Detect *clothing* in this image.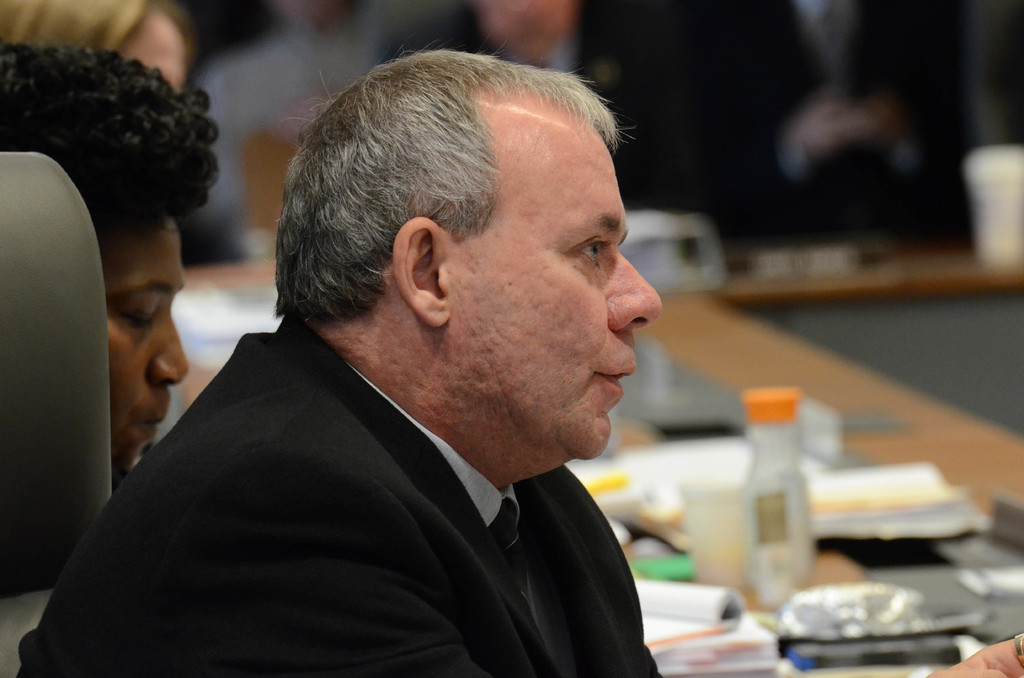
Detection: bbox=[843, 0, 1021, 193].
